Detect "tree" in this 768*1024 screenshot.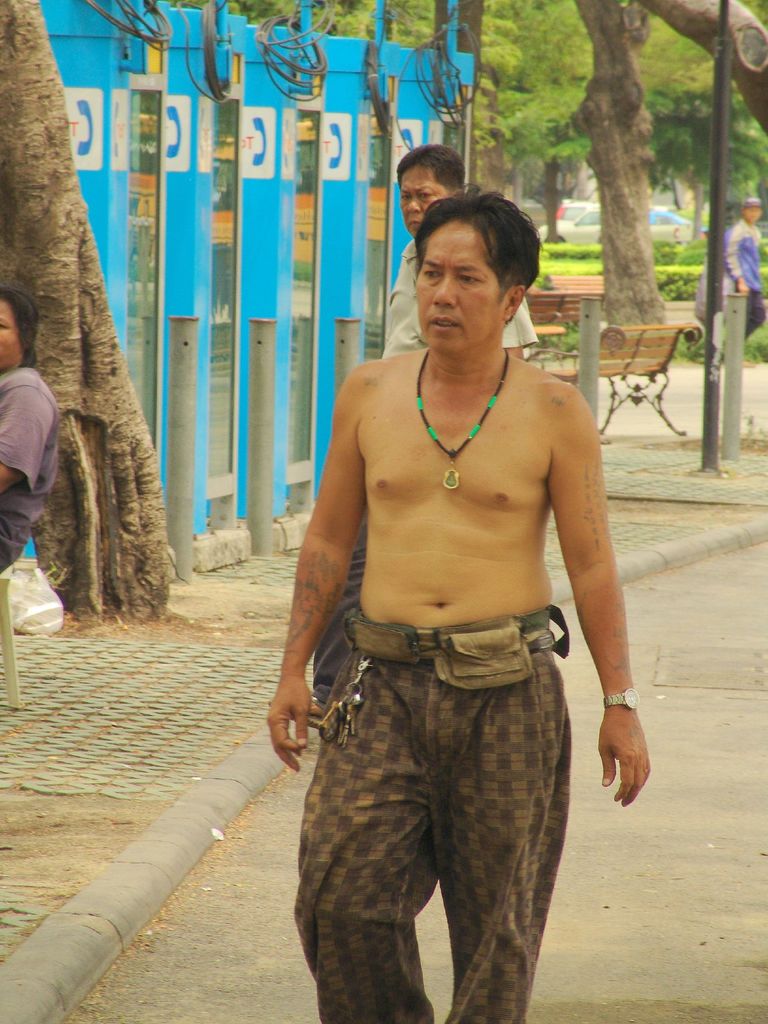
Detection: x1=9, y1=60, x2=185, y2=665.
